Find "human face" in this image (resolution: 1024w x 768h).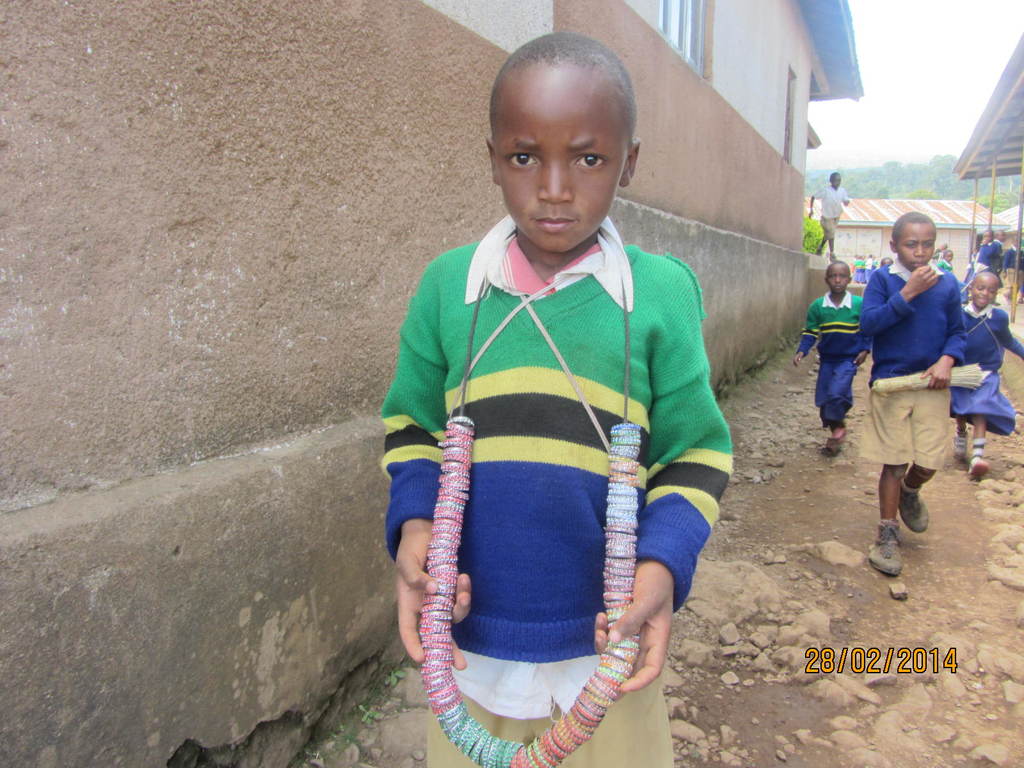
Rect(892, 222, 938, 267).
